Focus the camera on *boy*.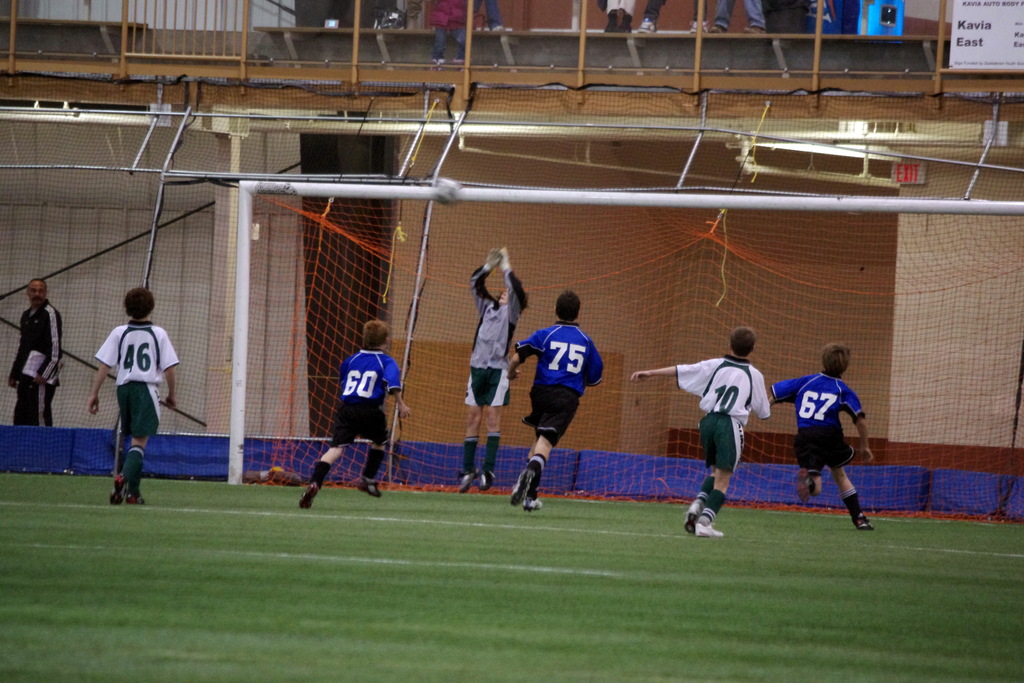
Focus region: x1=770 y1=340 x2=872 y2=532.
